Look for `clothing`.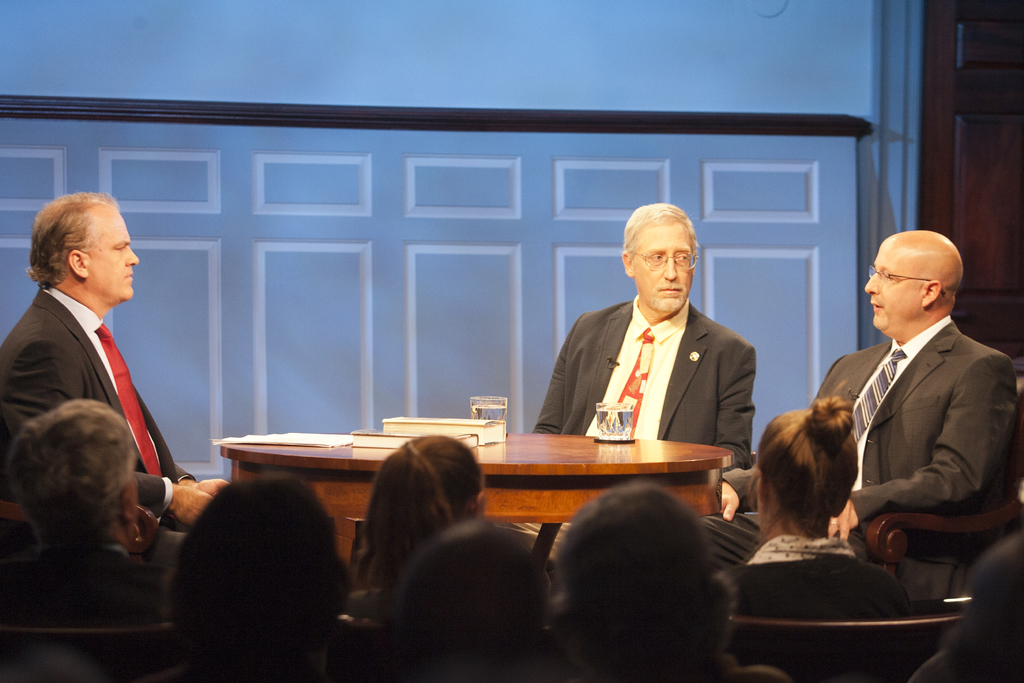
Found: <box>727,318,1009,539</box>.
